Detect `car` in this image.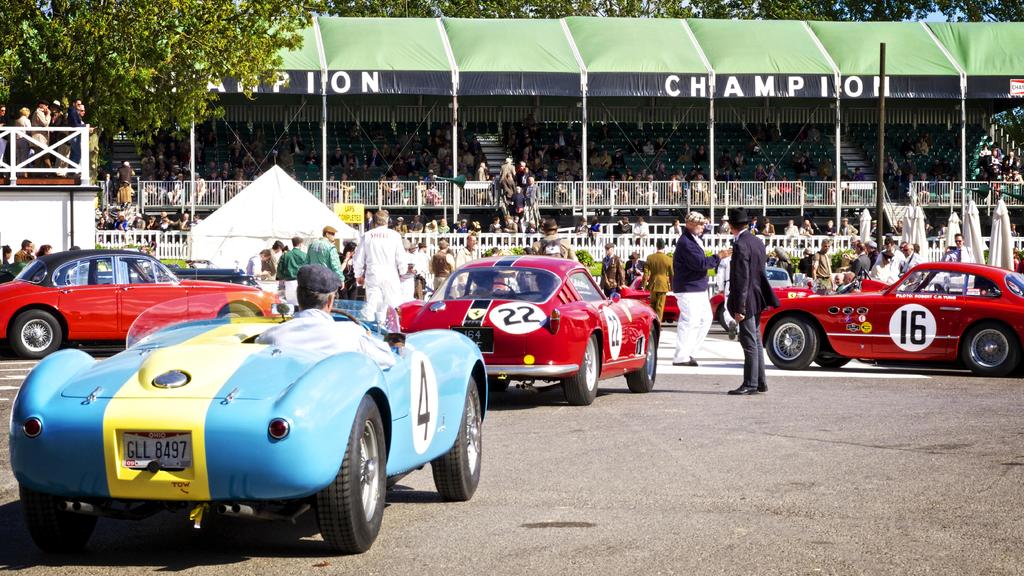
Detection: bbox(403, 254, 662, 408).
